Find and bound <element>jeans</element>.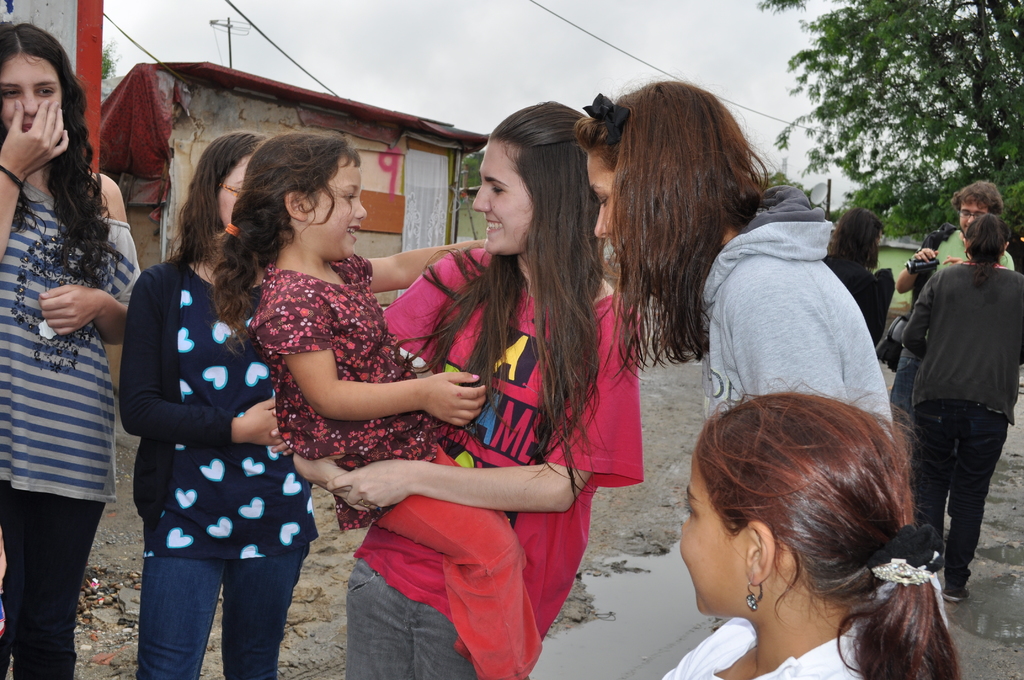
Bound: left=908, top=401, right=1012, bottom=590.
